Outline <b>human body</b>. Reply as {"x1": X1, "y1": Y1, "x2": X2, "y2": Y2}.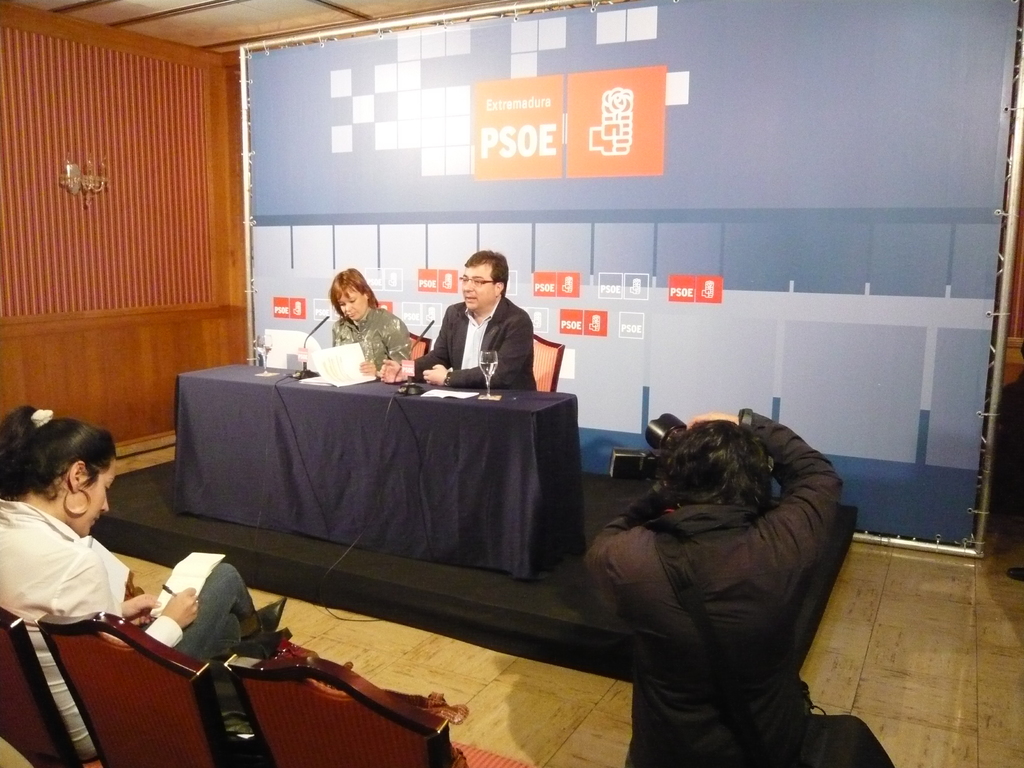
{"x1": 380, "y1": 248, "x2": 541, "y2": 390}.
